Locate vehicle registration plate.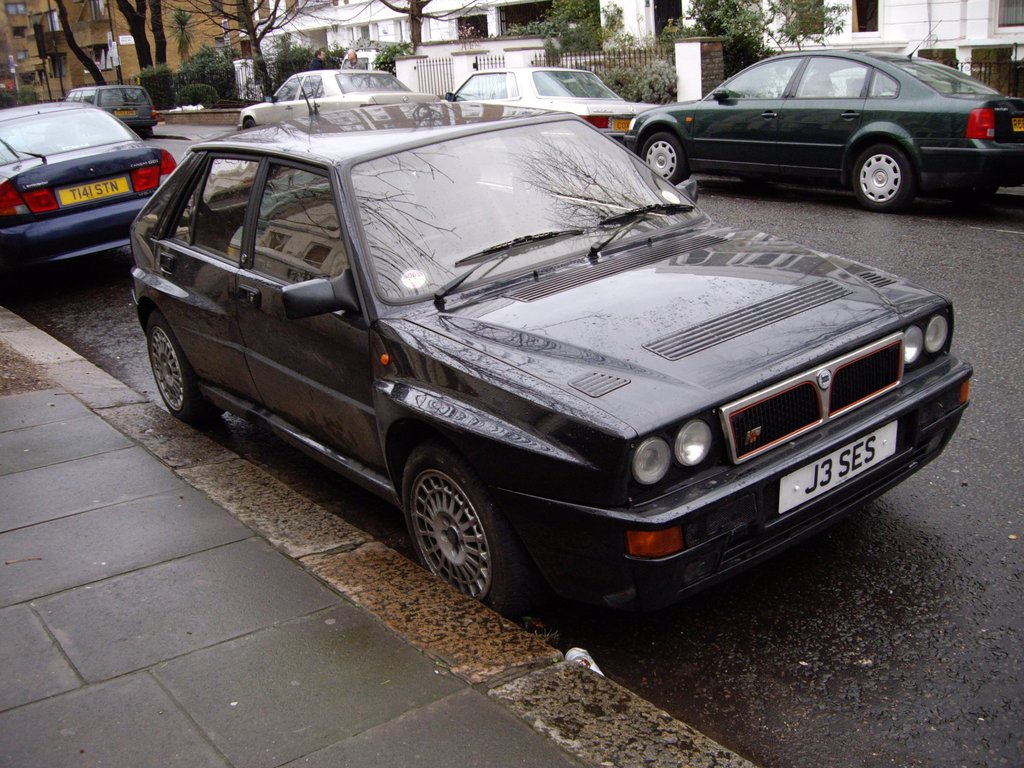
Bounding box: {"left": 57, "top": 175, "right": 131, "bottom": 206}.
